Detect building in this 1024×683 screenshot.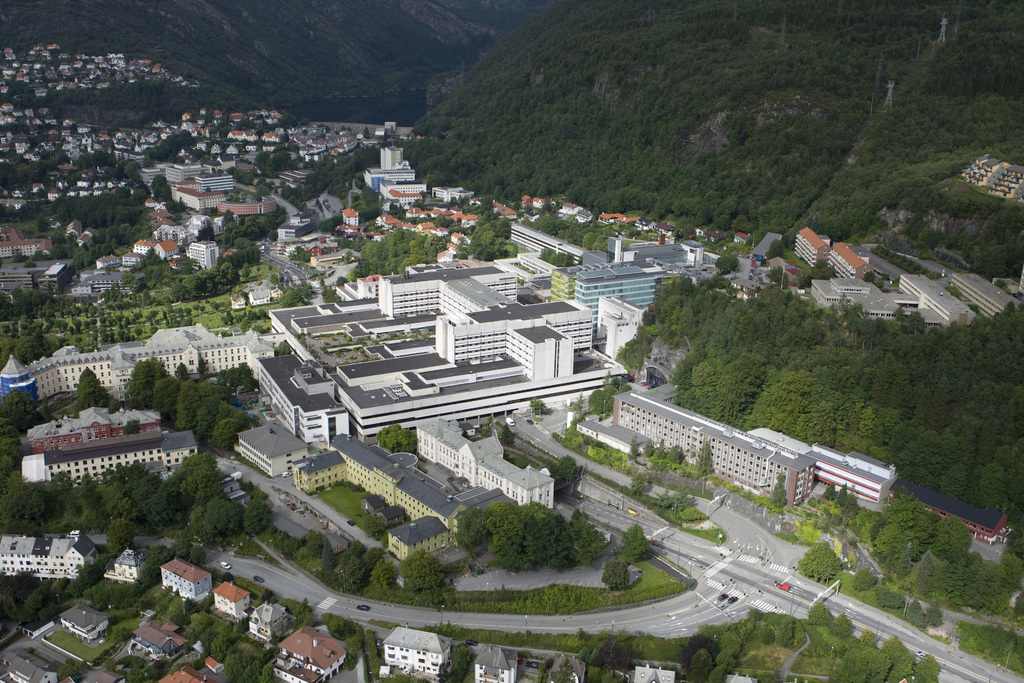
Detection: box=[273, 627, 349, 682].
